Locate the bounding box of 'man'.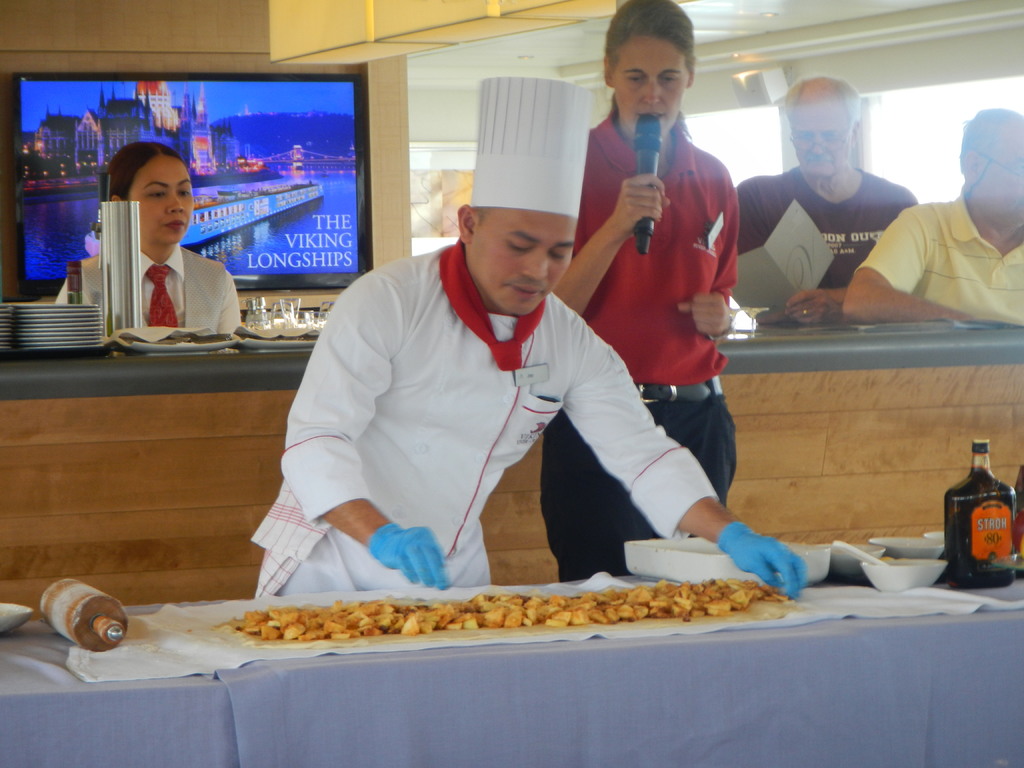
Bounding box: region(842, 108, 1023, 325).
